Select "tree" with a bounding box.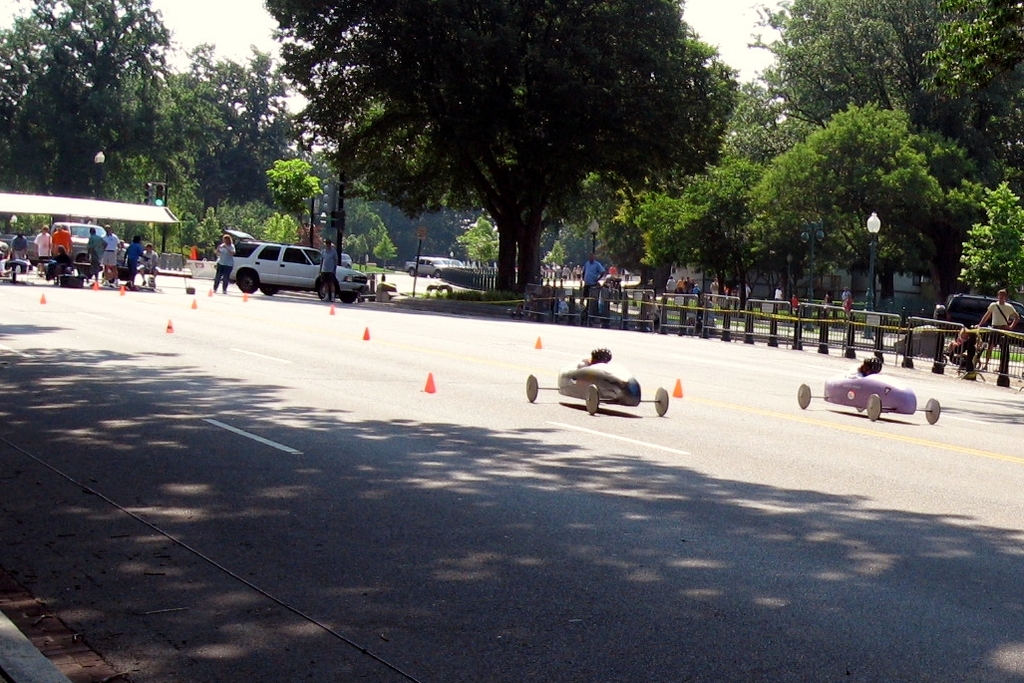
crop(747, 0, 968, 135).
